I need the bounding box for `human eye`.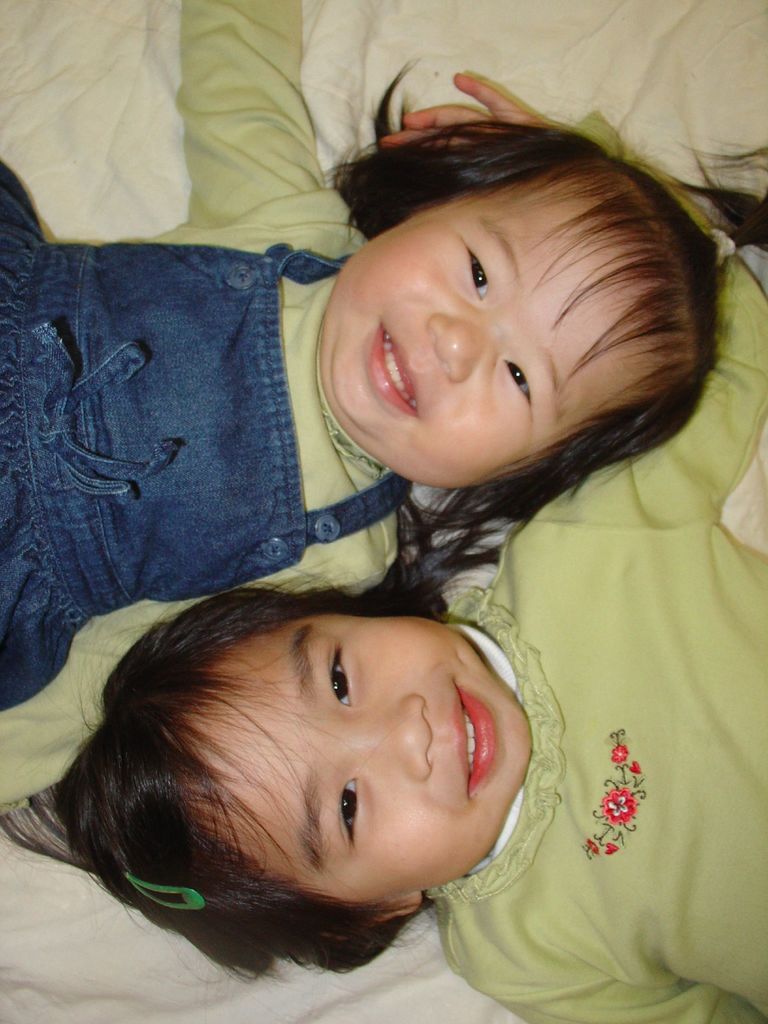
Here it is: pyautogui.locateOnScreen(462, 239, 497, 310).
